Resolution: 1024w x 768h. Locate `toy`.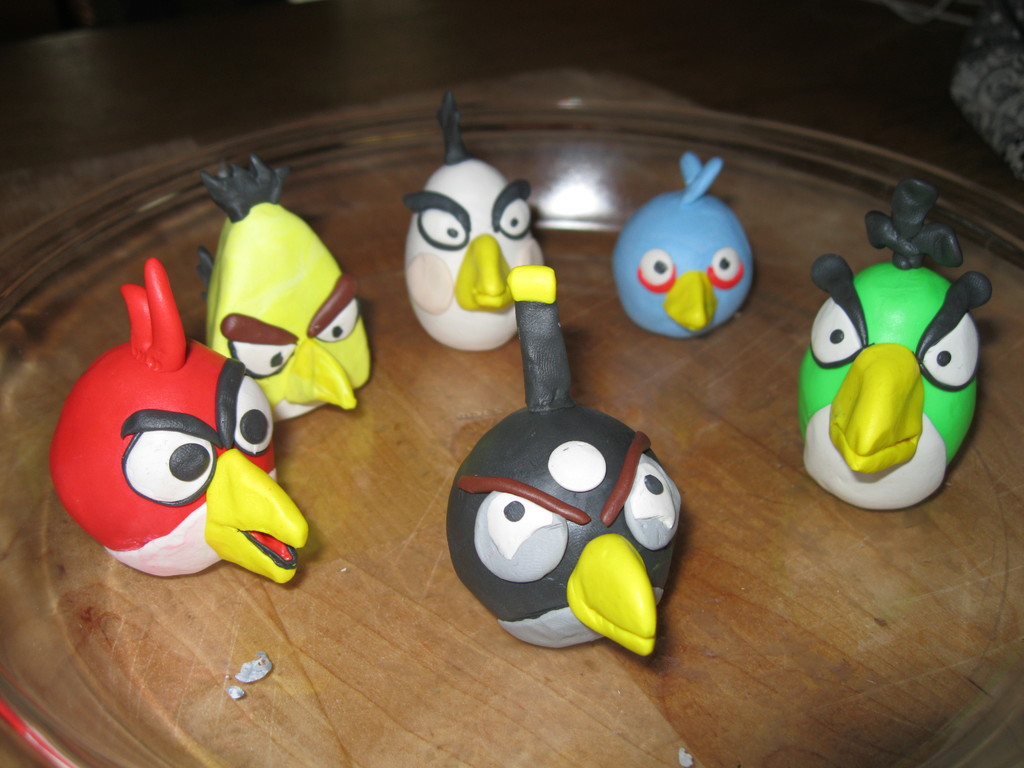
[left=399, top=95, right=545, bottom=356].
